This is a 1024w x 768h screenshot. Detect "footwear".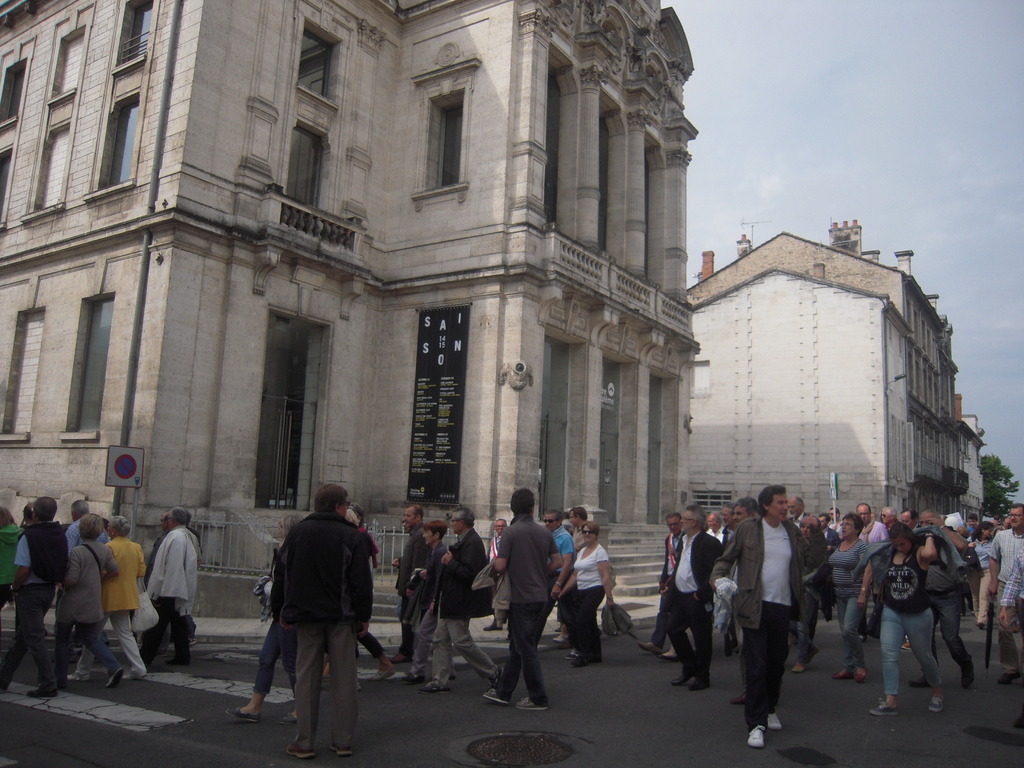
l=169, t=657, r=190, b=665.
